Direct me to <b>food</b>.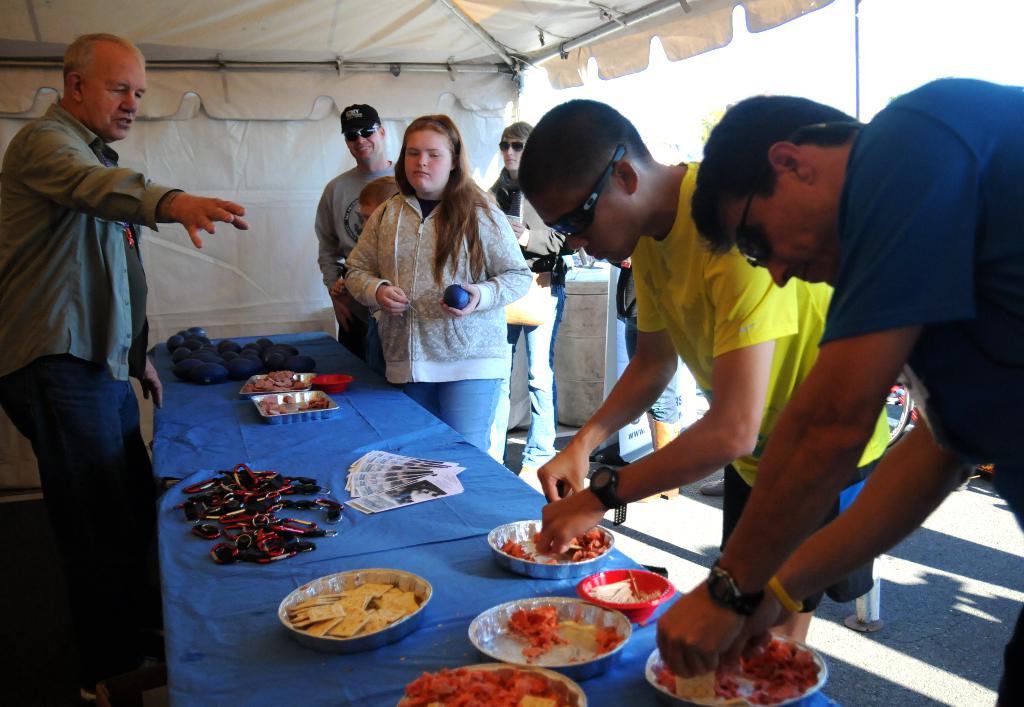
Direction: [591,623,628,660].
